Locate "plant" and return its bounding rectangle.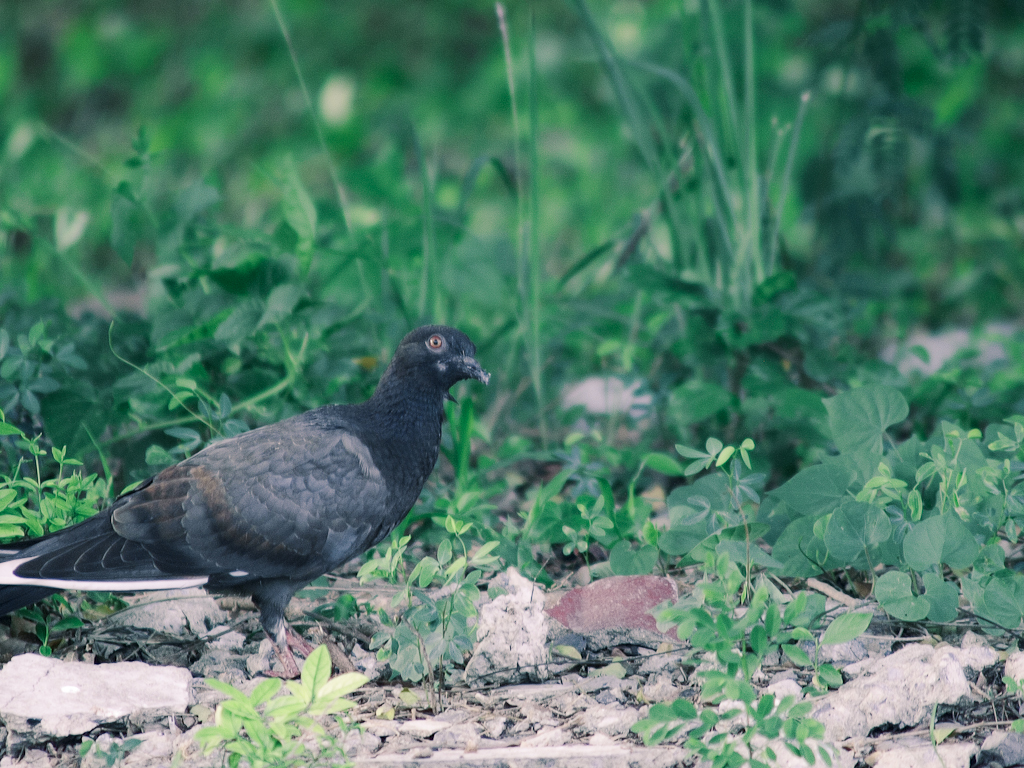
(543,485,633,550).
